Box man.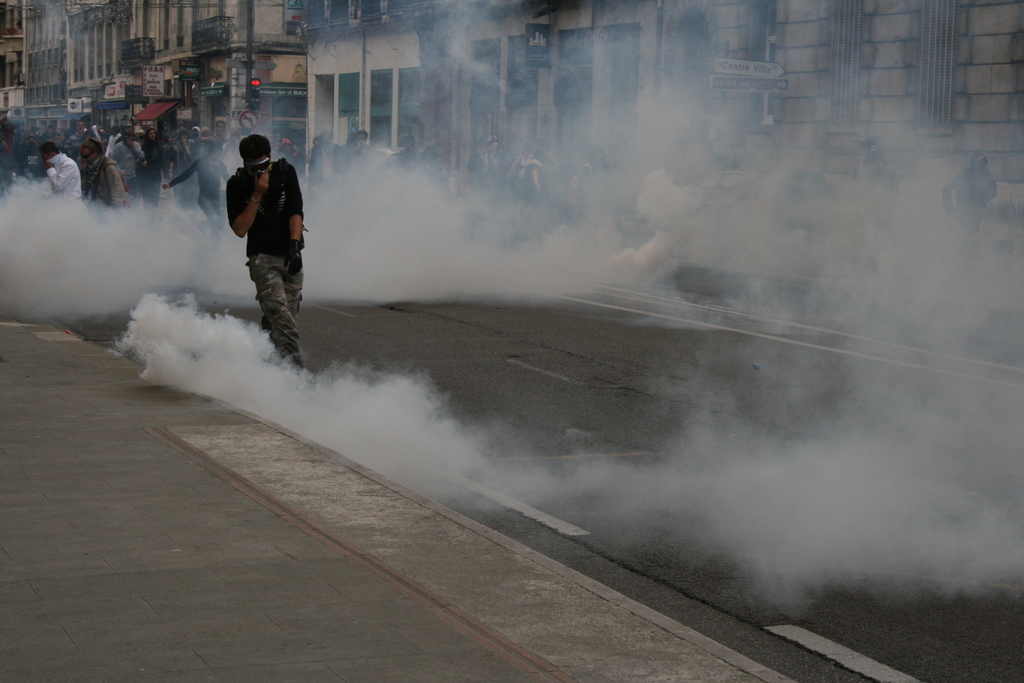
180,129,189,202.
